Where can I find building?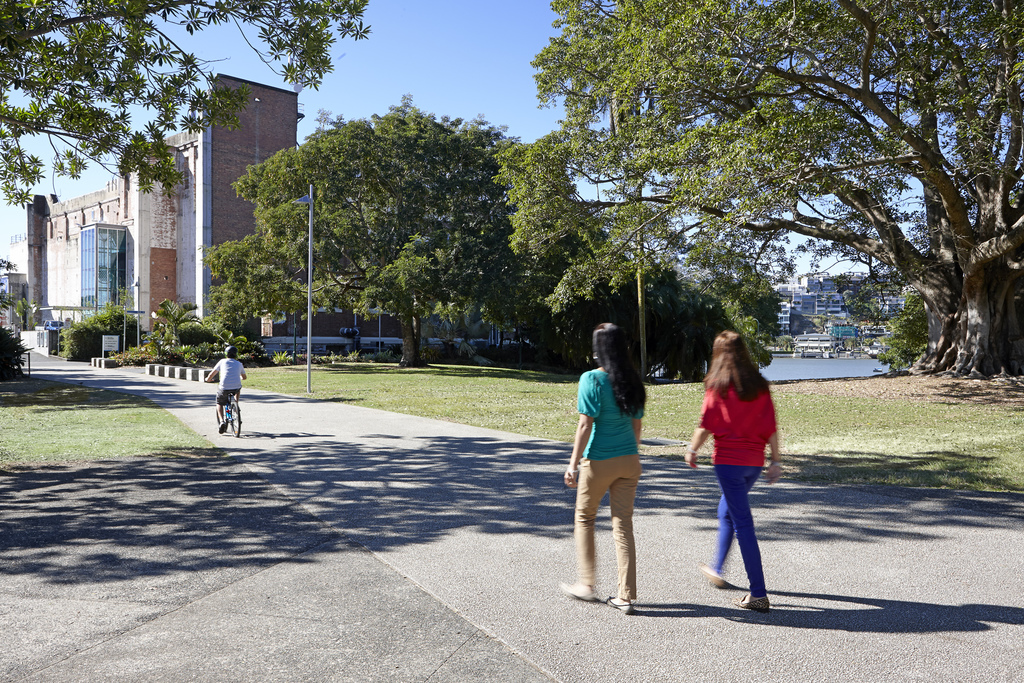
You can find it at (left=778, top=274, right=902, bottom=344).
